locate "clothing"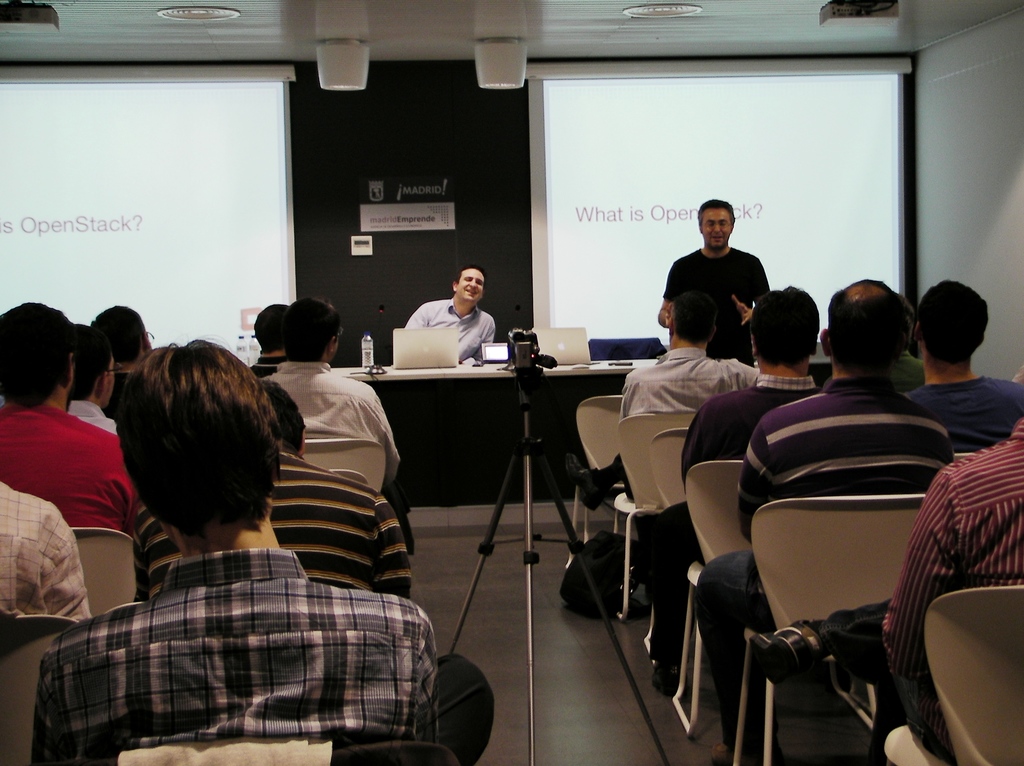
left=246, top=356, right=282, bottom=374
